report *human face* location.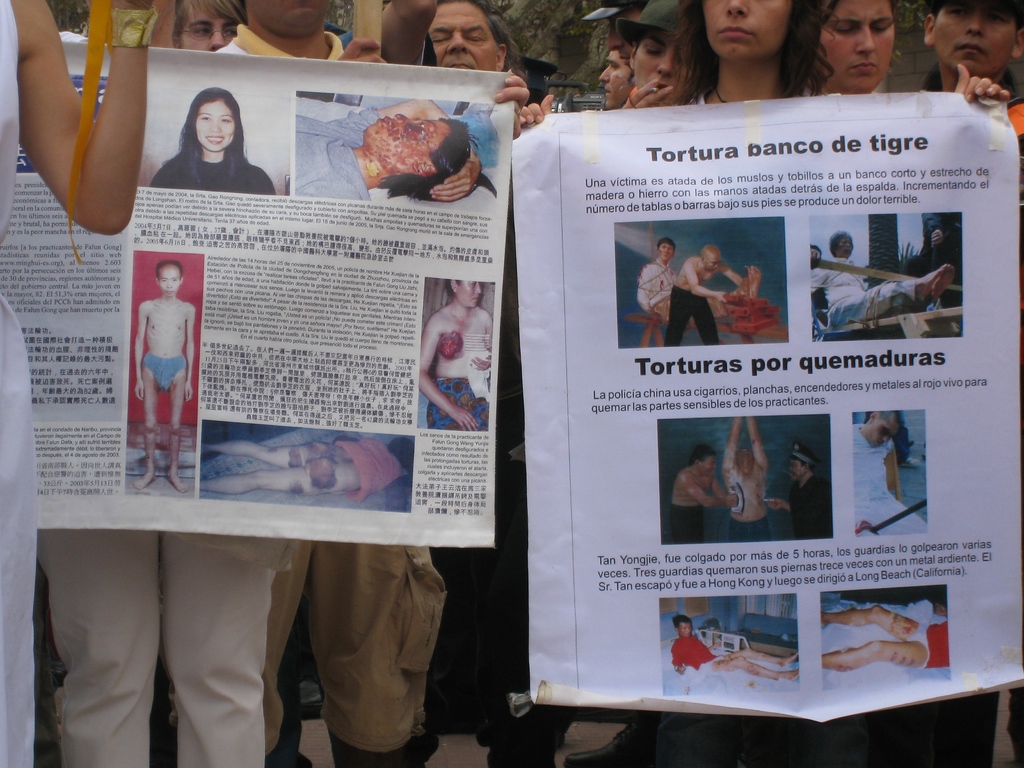
Report: rect(195, 98, 234, 150).
